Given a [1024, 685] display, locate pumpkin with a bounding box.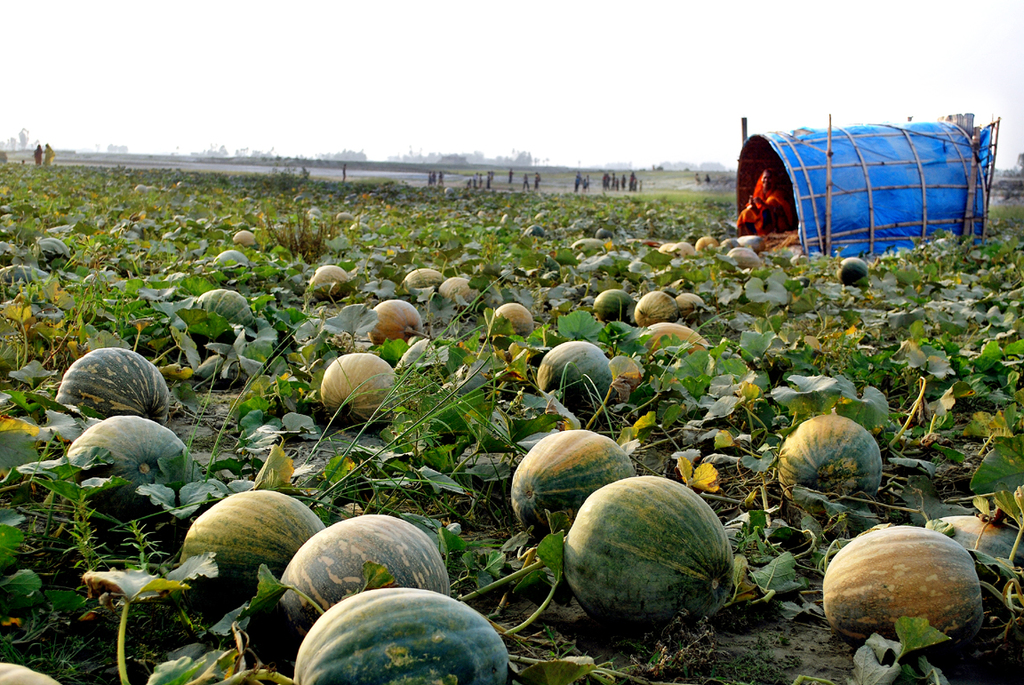
Located: (49,416,196,531).
